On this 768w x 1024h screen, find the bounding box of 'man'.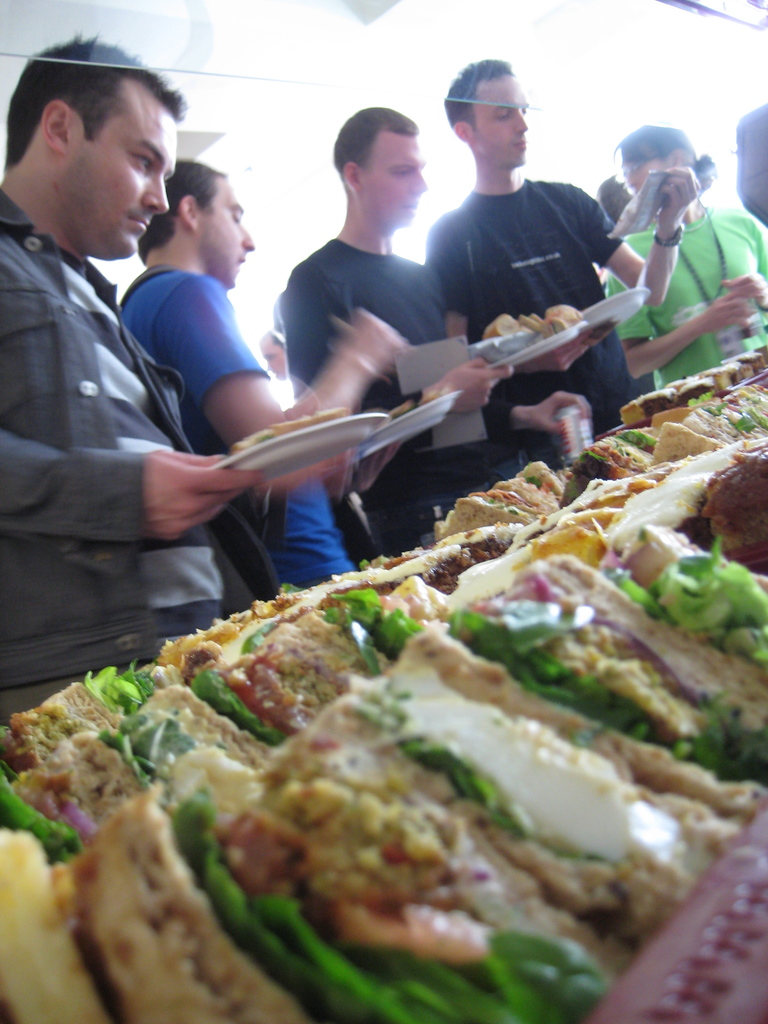
Bounding box: x1=0, y1=28, x2=279, y2=738.
